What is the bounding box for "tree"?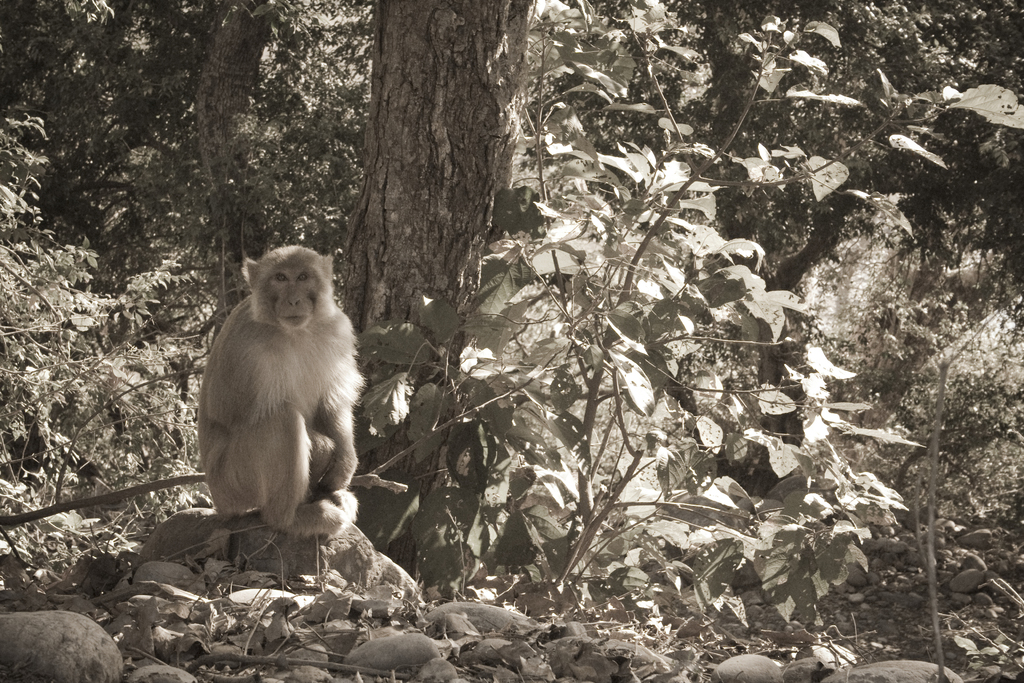
<box>765,0,1023,682</box>.
